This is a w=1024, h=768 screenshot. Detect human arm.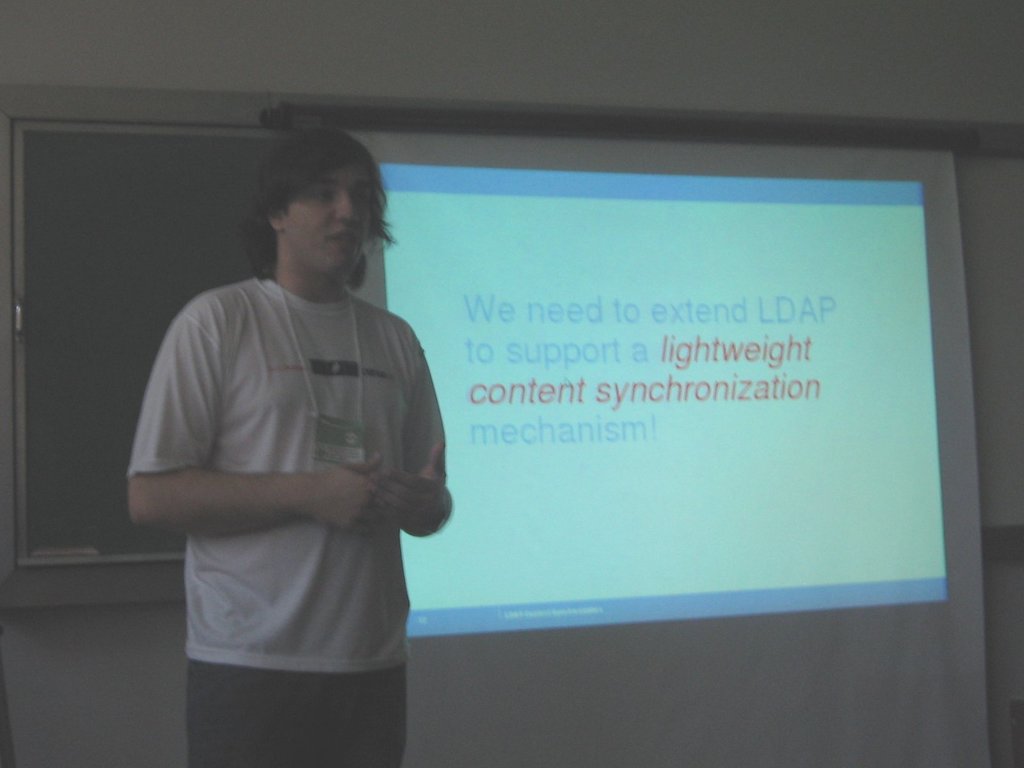
{"left": 129, "top": 298, "right": 389, "bottom": 536}.
